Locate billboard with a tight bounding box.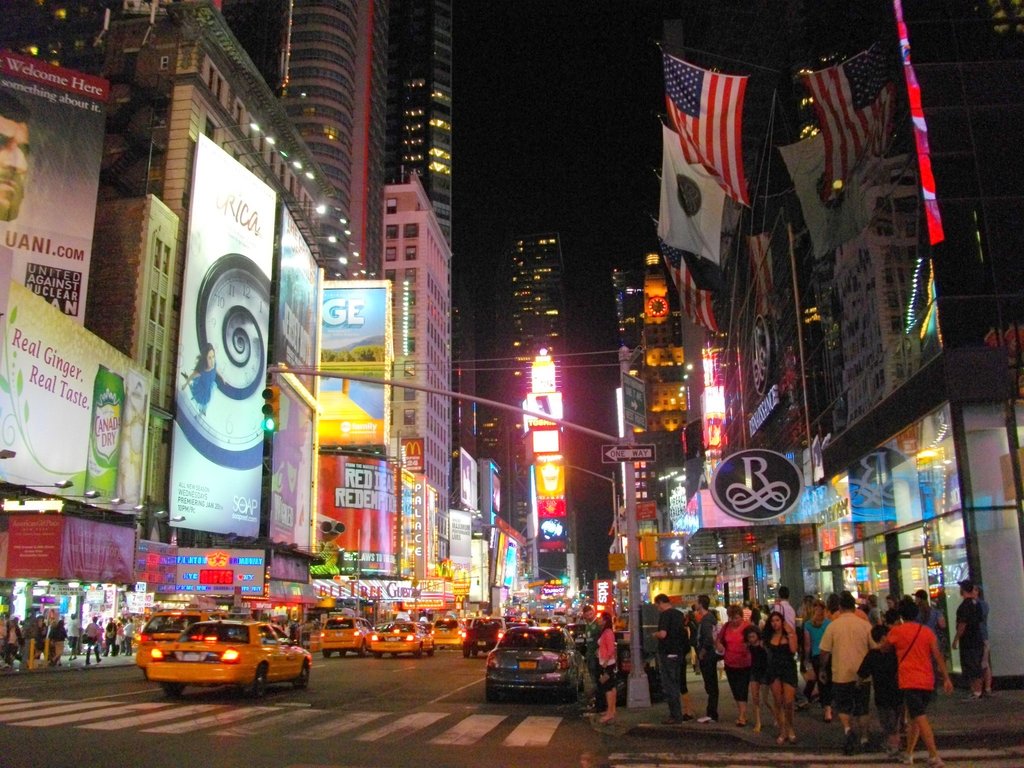
(174, 548, 267, 596).
